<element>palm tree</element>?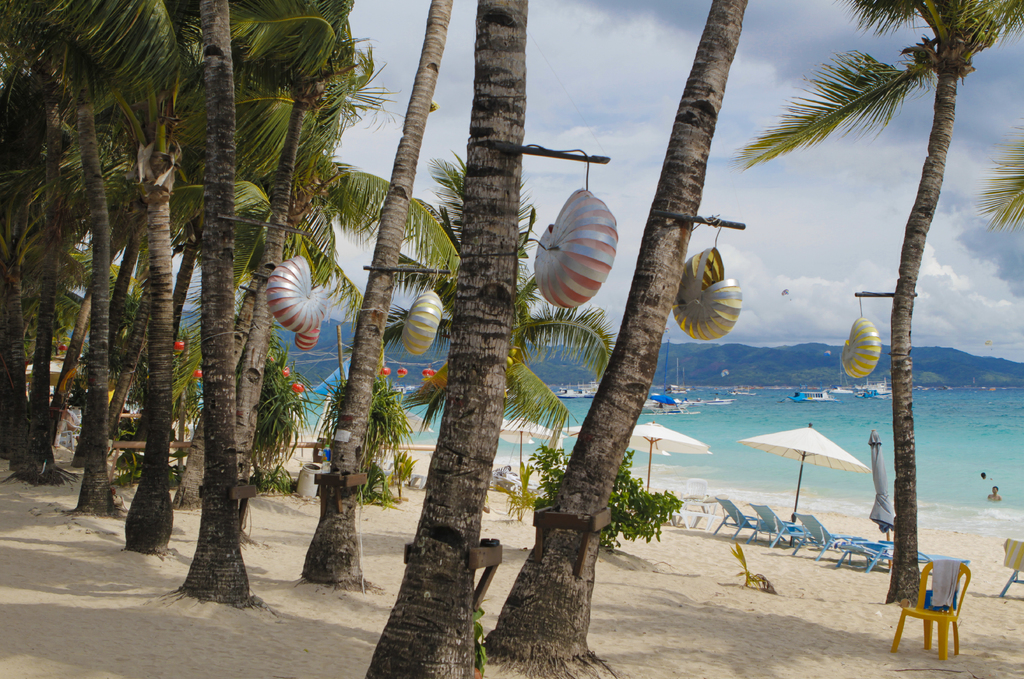
crop(209, 77, 422, 596)
